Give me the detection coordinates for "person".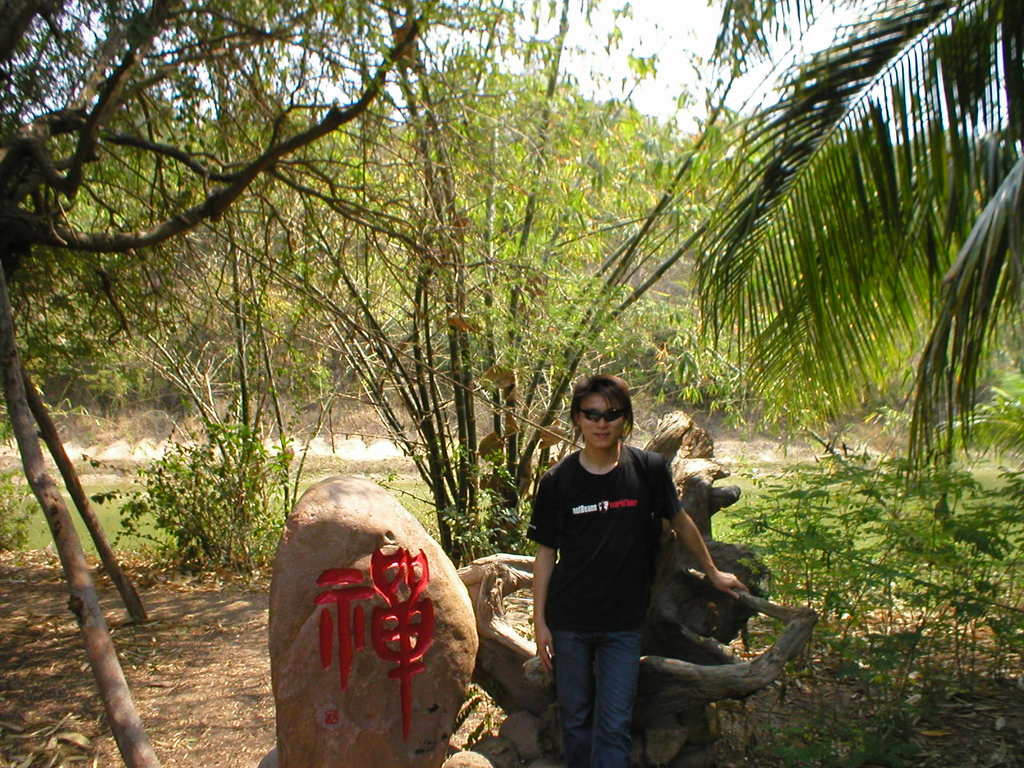
rect(523, 363, 739, 764).
